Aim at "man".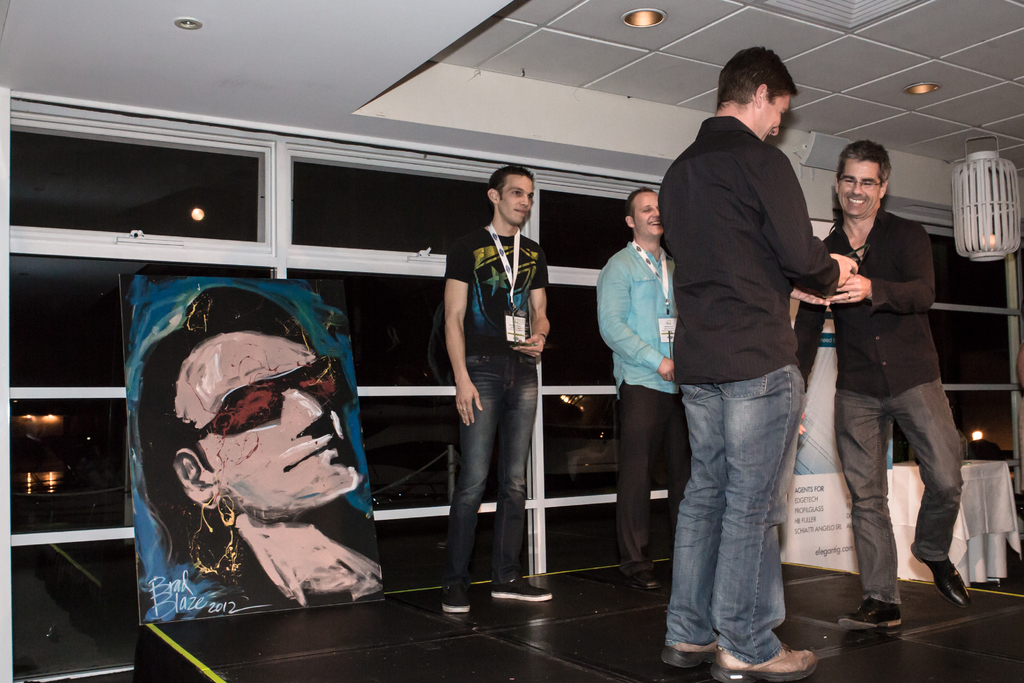
Aimed at pyautogui.locateOnScreen(792, 139, 975, 628).
